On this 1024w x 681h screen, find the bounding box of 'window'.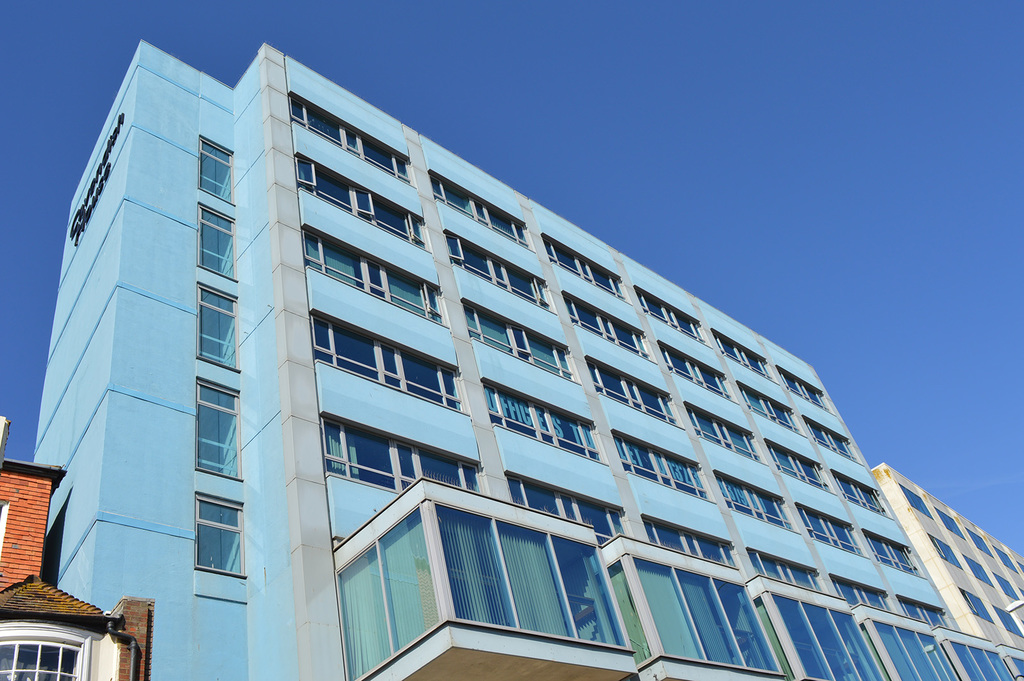
Bounding box: <region>855, 611, 960, 680</region>.
